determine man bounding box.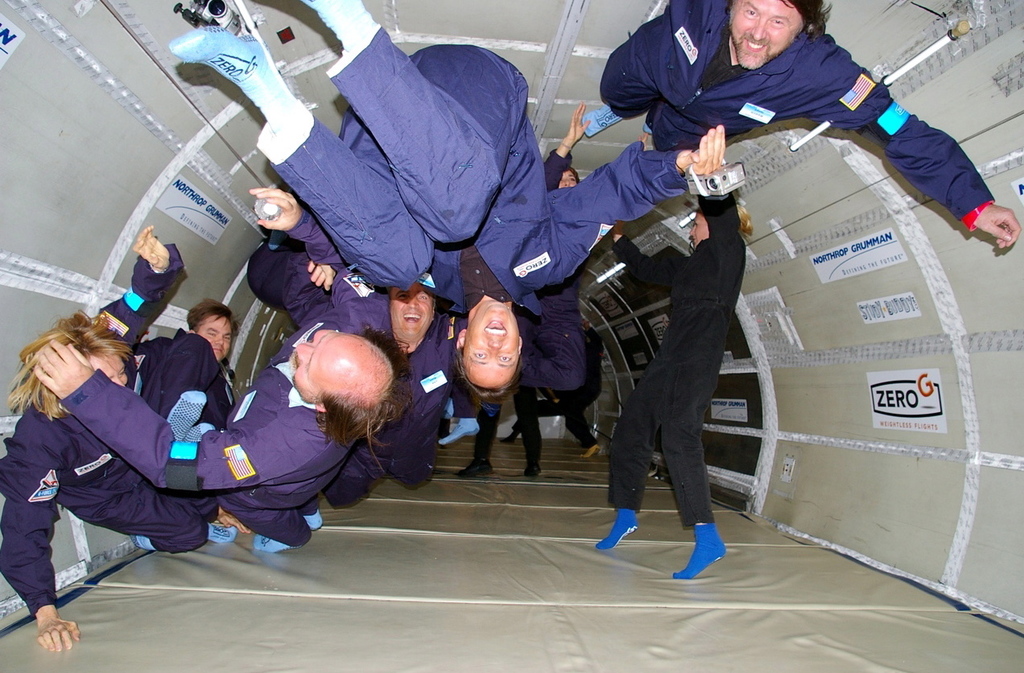
Determined: box=[283, 254, 470, 508].
